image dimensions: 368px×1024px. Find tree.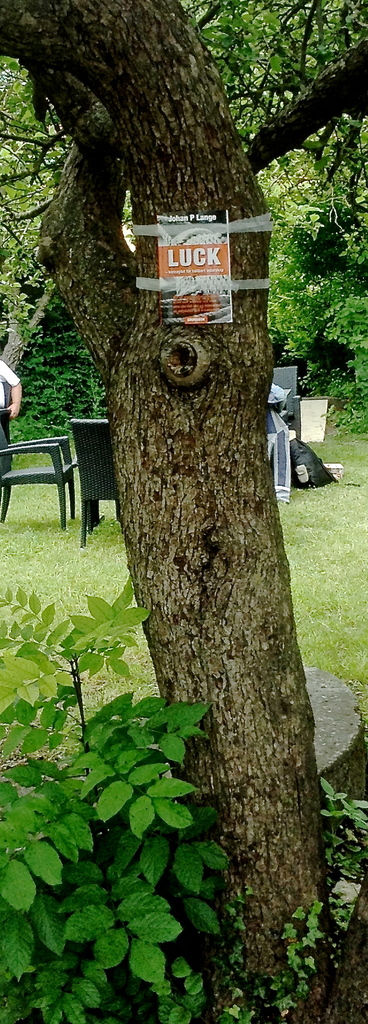
BBox(0, 0, 367, 1016).
